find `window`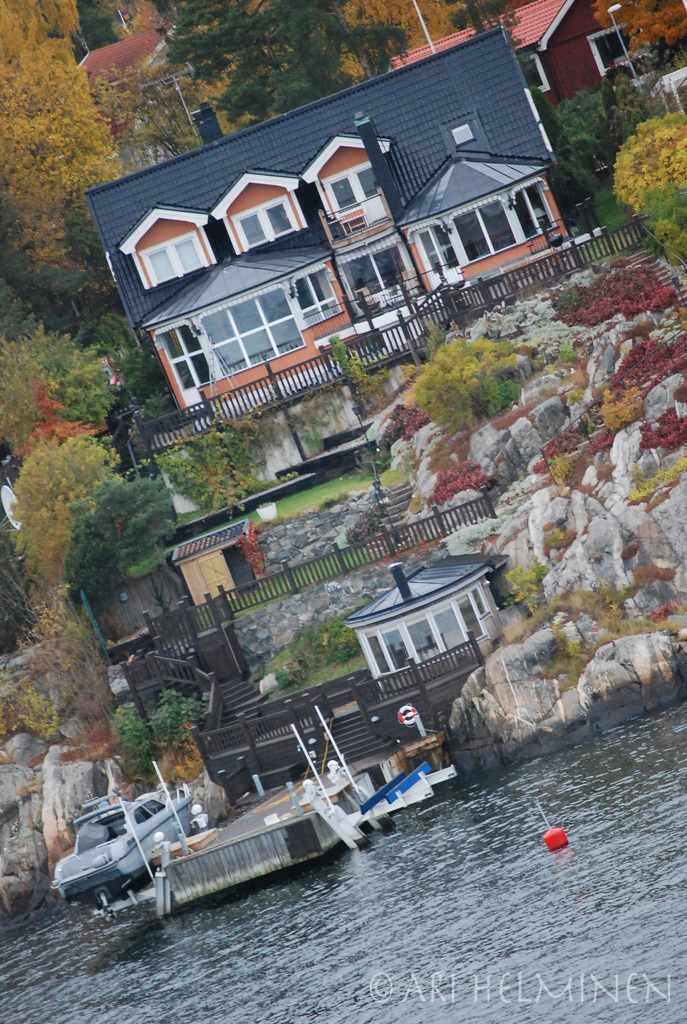
[x1=449, y1=124, x2=468, y2=150]
